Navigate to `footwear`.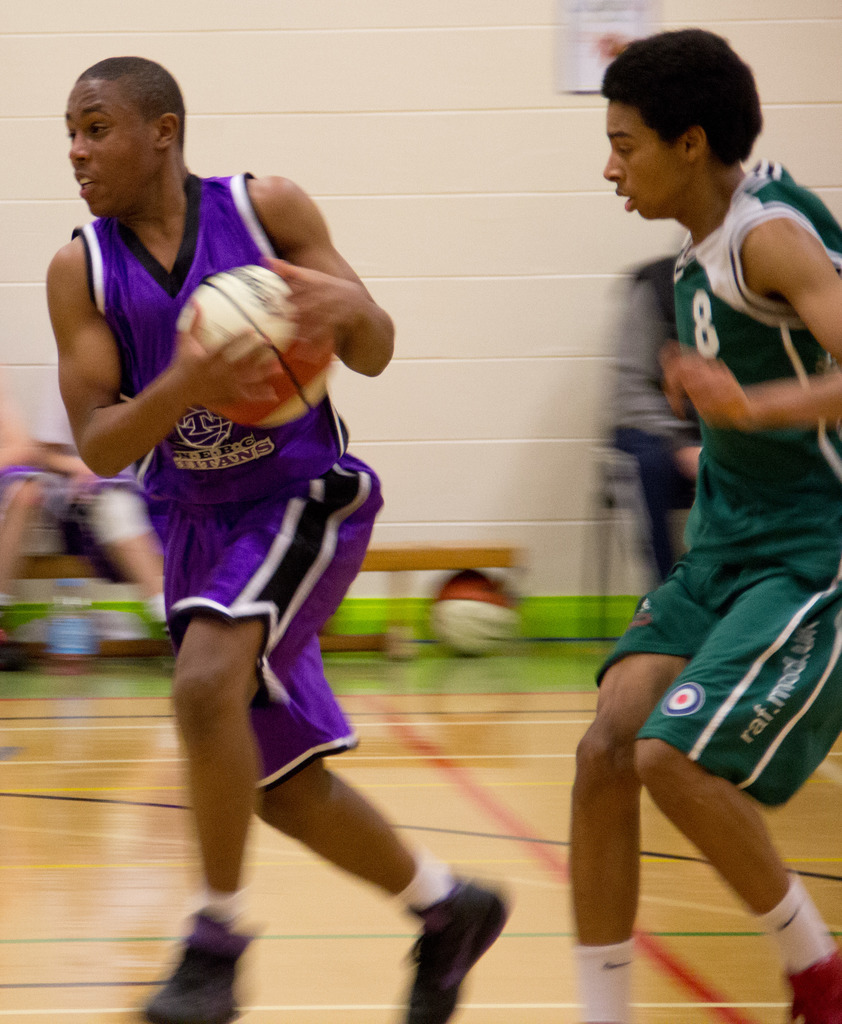
Navigation target: 407:875:517:1023.
